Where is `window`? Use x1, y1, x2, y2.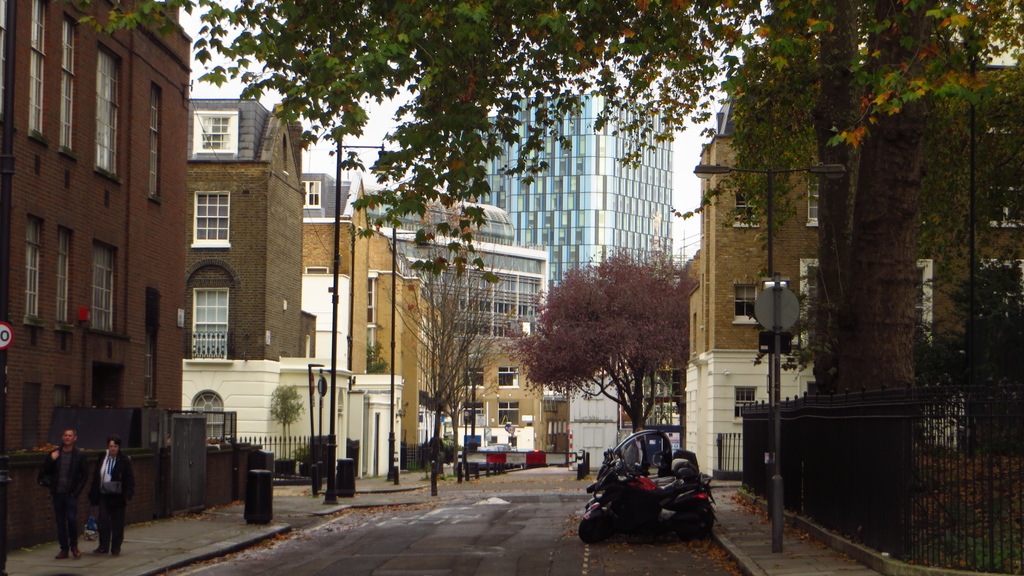
93, 40, 116, 184.
